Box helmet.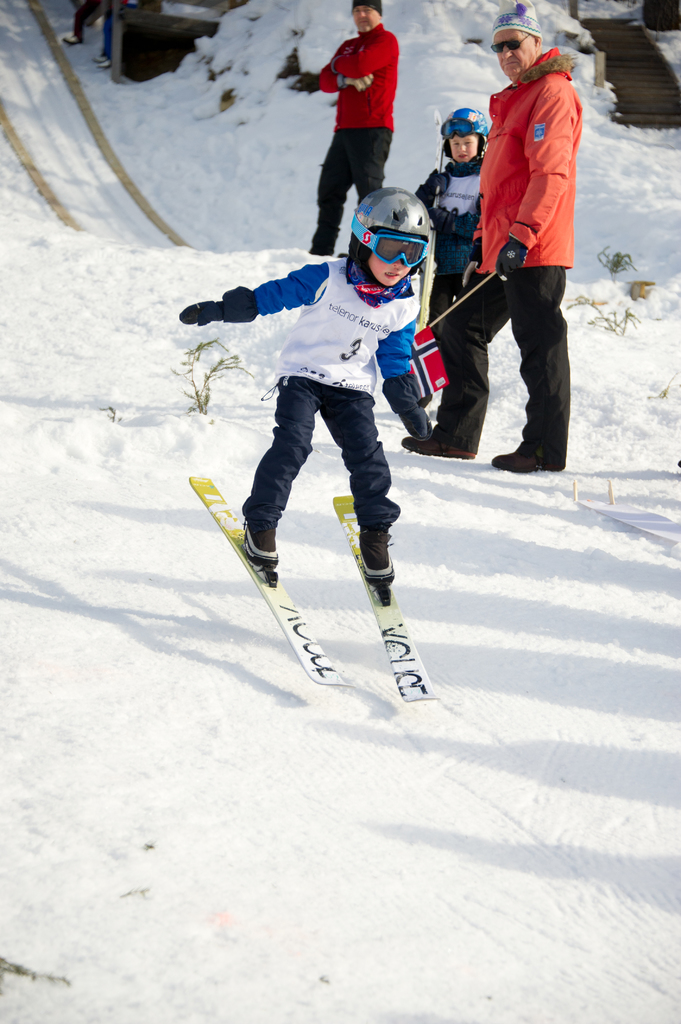
select_region(349, 176, 447, 281).
